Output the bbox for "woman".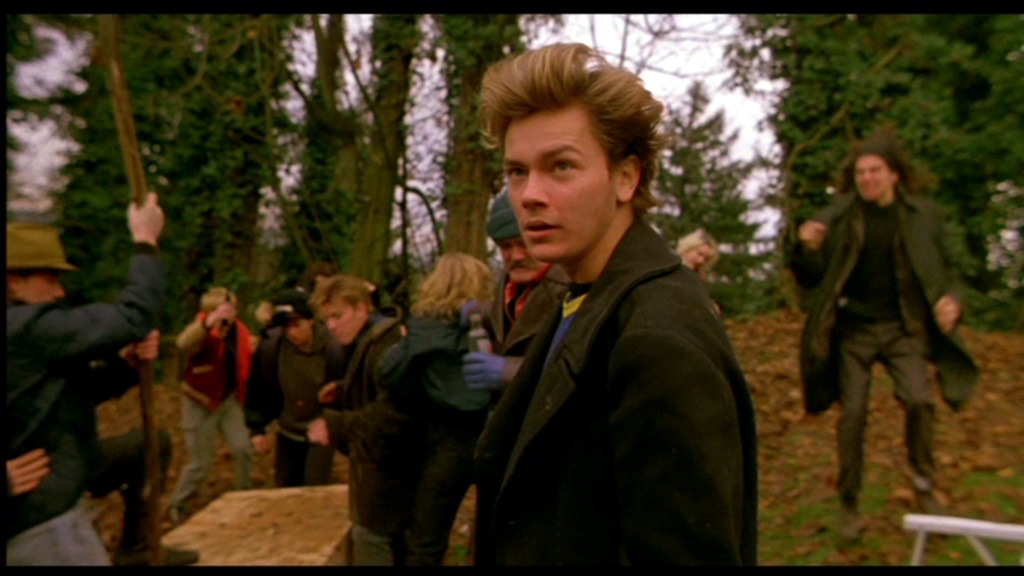
[444, 58, 760, 575].
